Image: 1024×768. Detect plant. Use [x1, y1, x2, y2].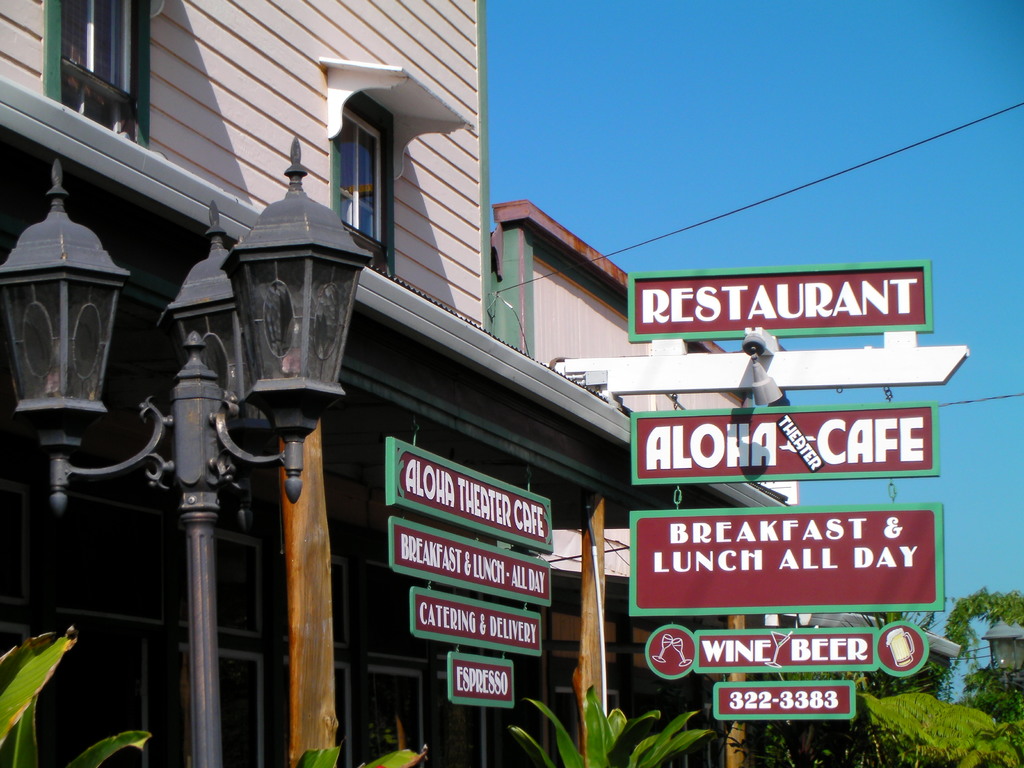
[933, 588, 1023, 662].
